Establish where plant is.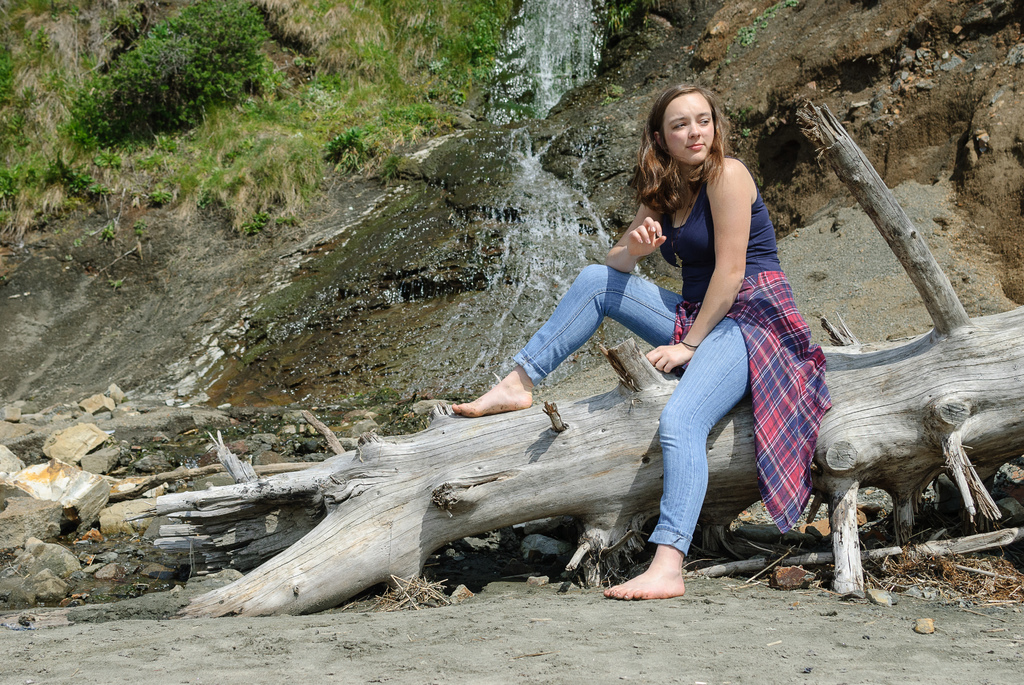
Established at x1=598, y1=81, x2=630, y2=106.
